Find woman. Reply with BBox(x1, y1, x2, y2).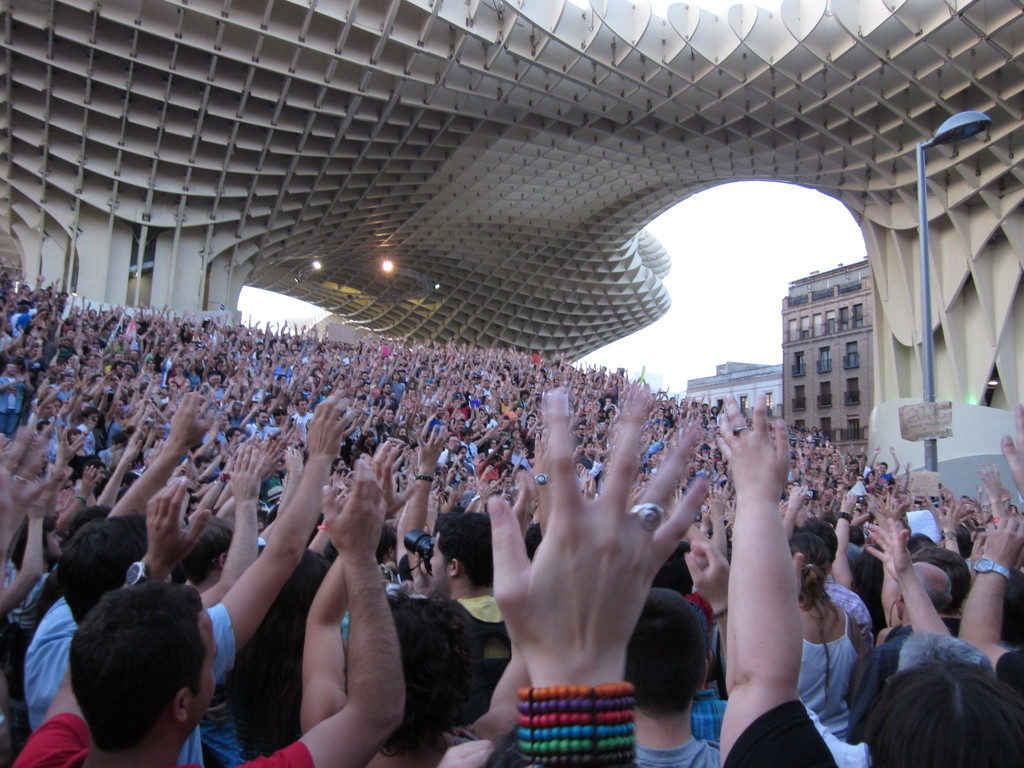
BBox(783, 527, 871, 746).
